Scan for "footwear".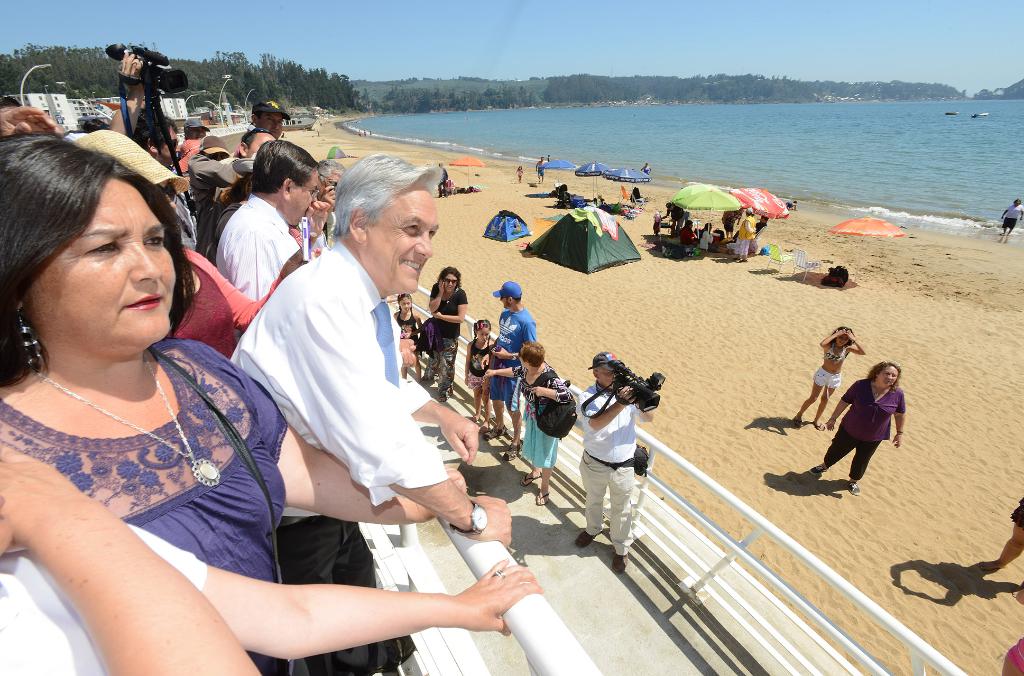
Scan result: pyautogui.locateOnScreen(533, 486, 548, 507).
